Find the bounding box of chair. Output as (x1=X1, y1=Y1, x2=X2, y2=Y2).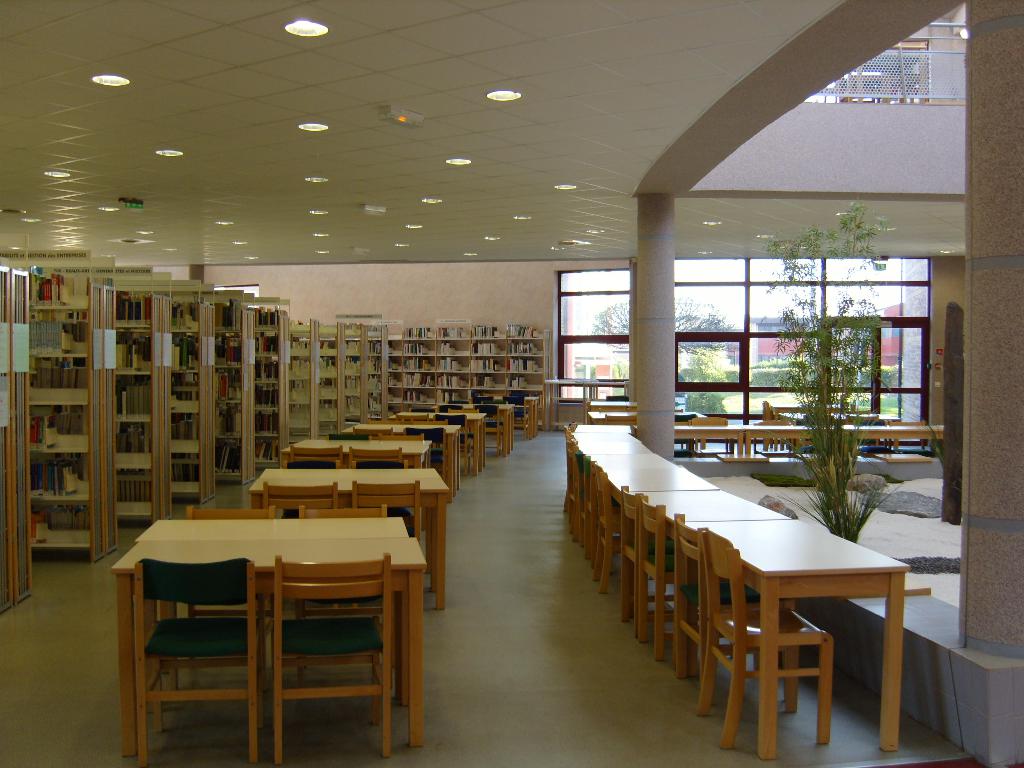
(x1=382, y1=430, x2=424, y2=471).
